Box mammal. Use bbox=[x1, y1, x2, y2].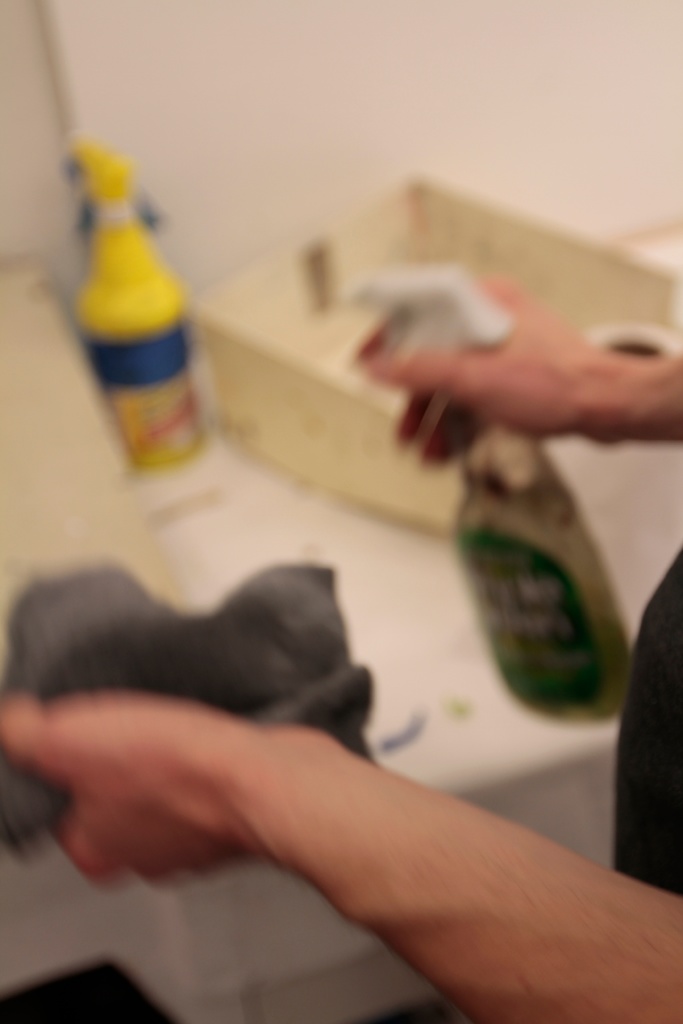
bbox=[1, 267, 682, 1023].
